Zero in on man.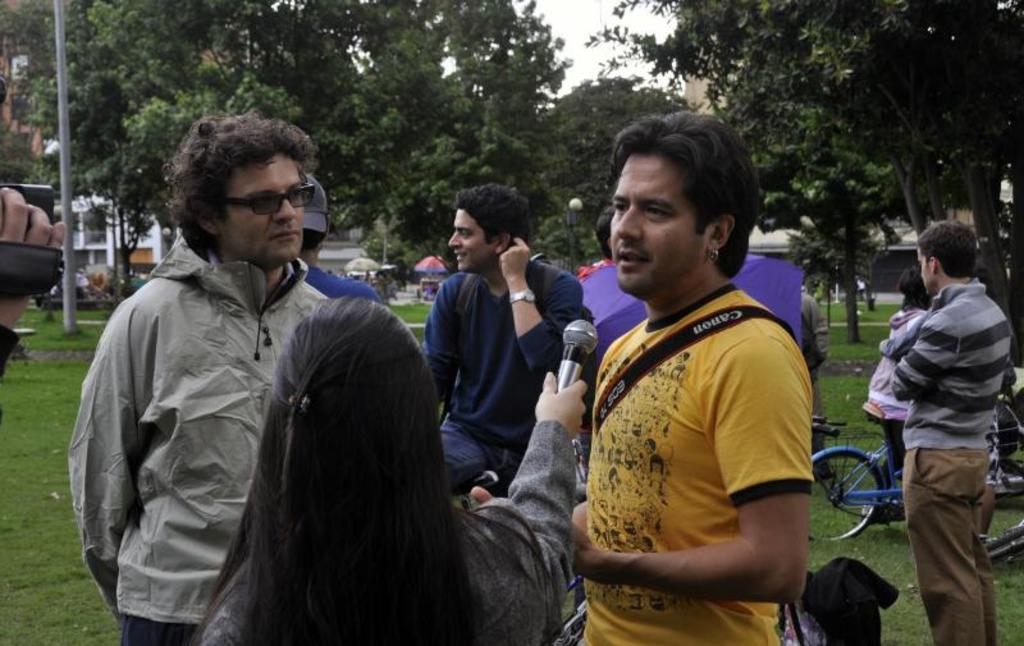
Zeroed in: select_region(573, 106, 819, 645).
